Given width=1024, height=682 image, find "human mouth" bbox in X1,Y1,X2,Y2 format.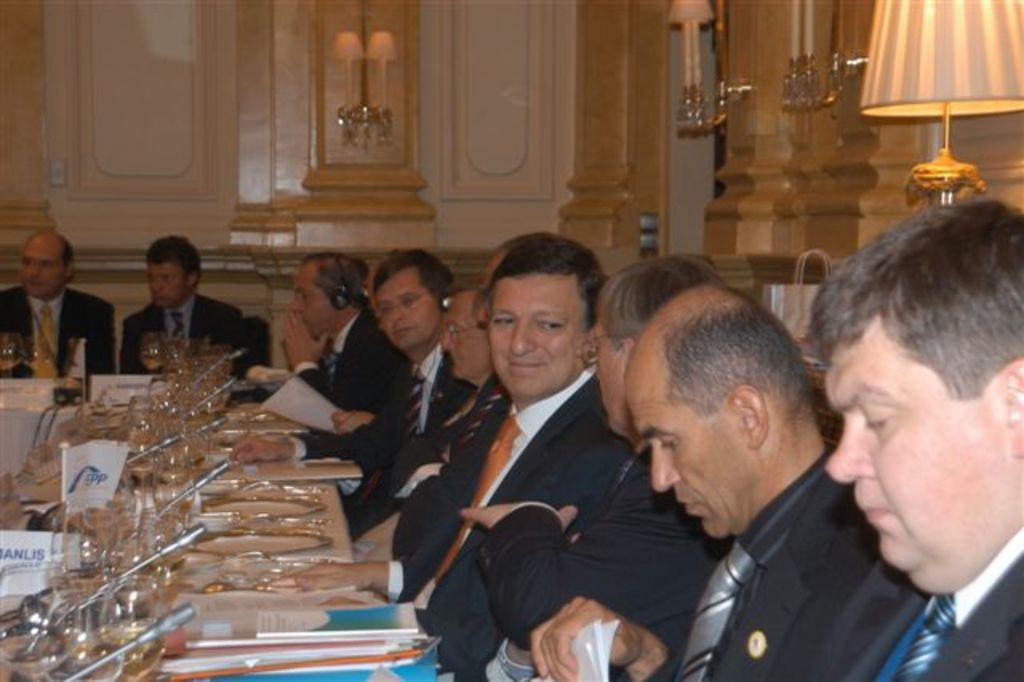
858,503,891,533.
